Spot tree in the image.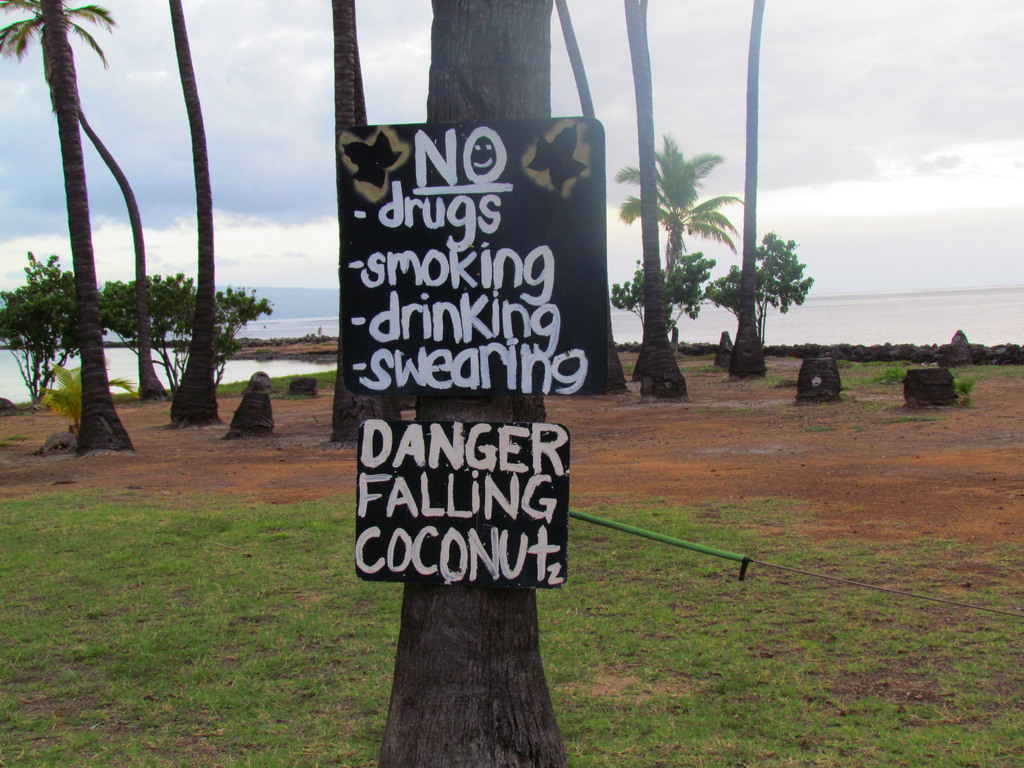
tree found at (185,276,273,404).
